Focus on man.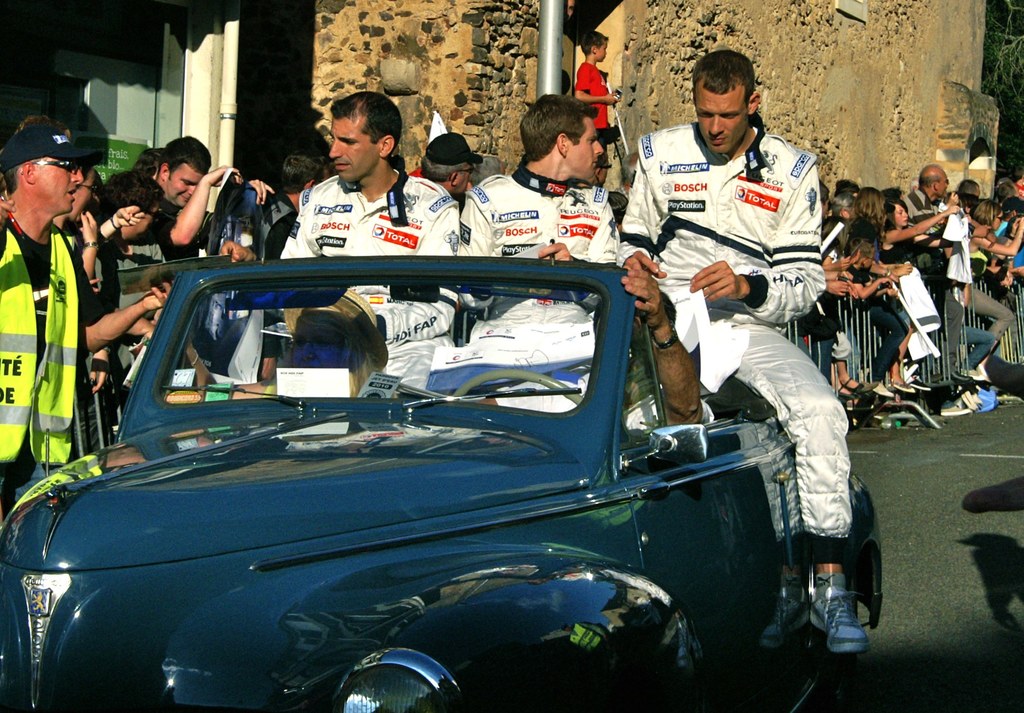
Focused at pyautogui.locateOnScreen(221, 92, 462, 389).
